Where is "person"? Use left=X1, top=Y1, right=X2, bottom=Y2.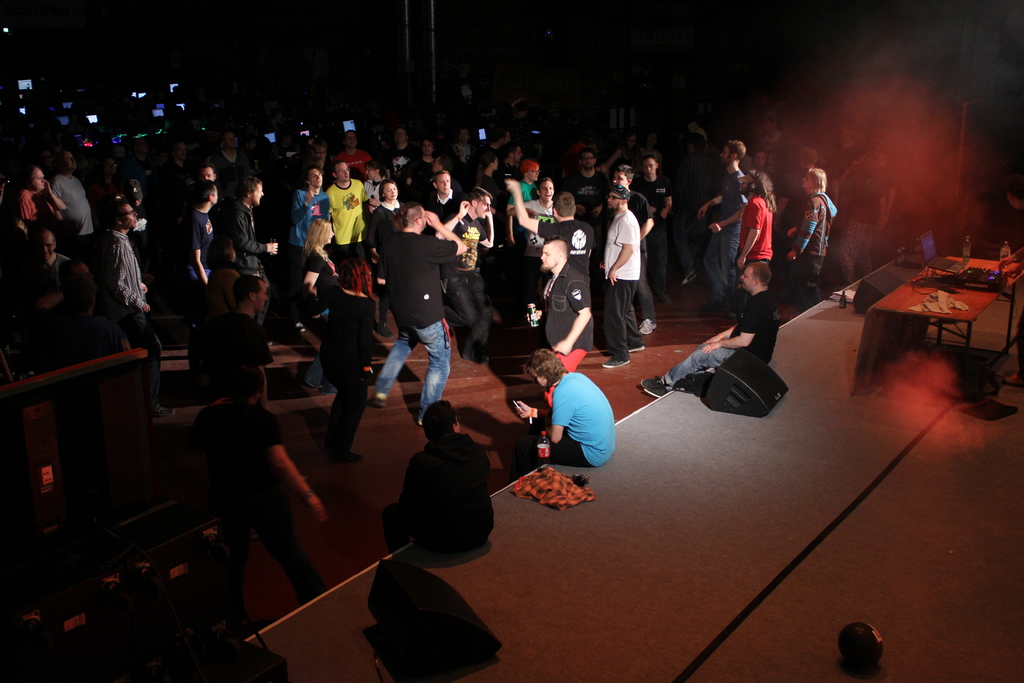
left=50, top=149, right=93, bottom=258.
